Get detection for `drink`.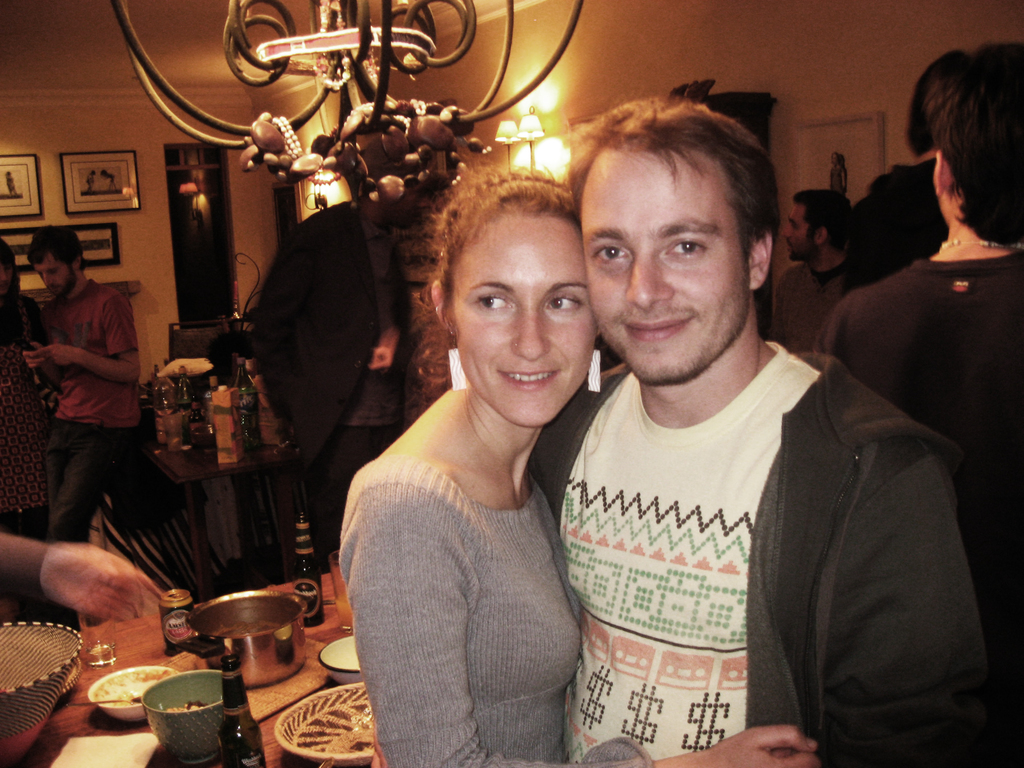
Detection: box(336, 591, 355, 628).
